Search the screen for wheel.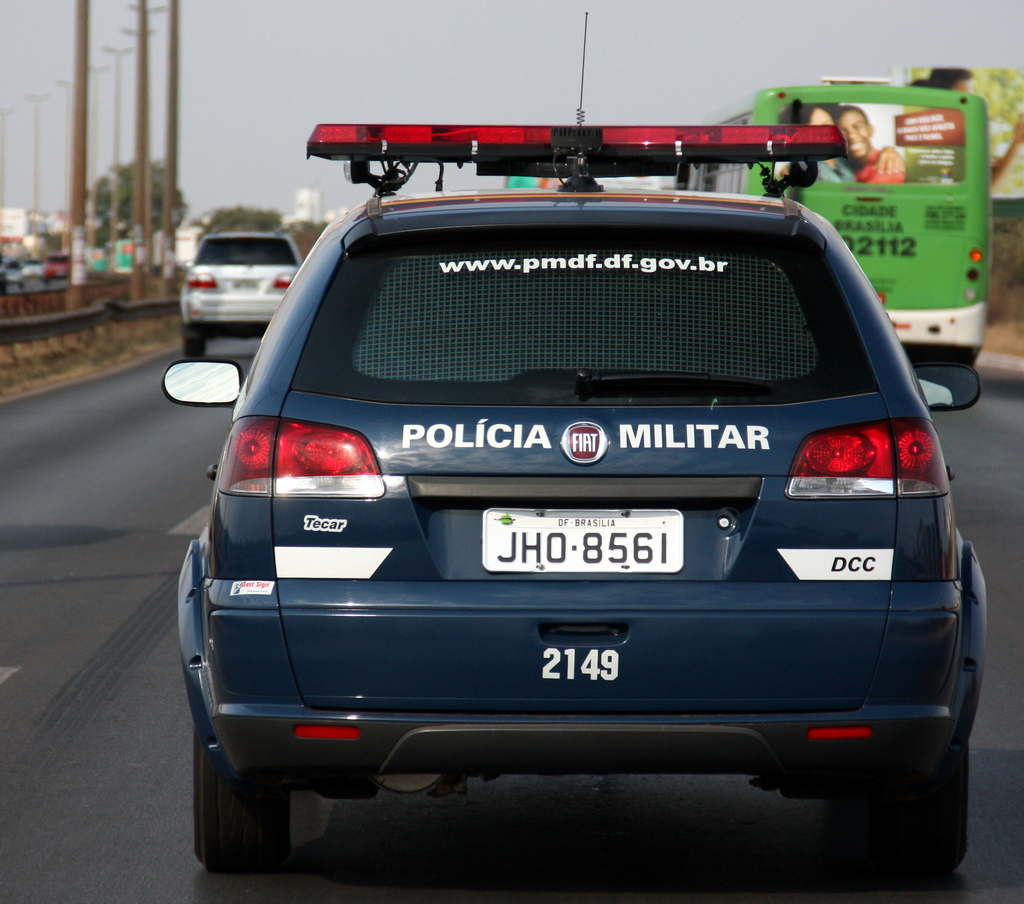
Found at (left=182, top=338, right=207, bottom=359).
